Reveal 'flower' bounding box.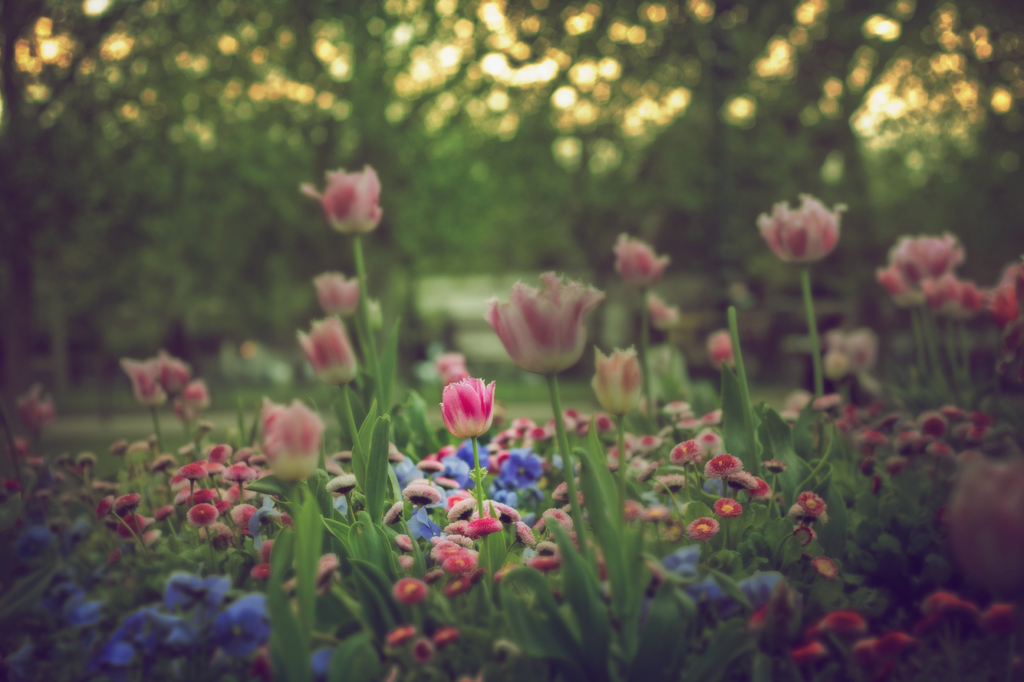
Revealed: {"x1": 948, "y1": 444, "x2": 1023, "y2": 604}.
